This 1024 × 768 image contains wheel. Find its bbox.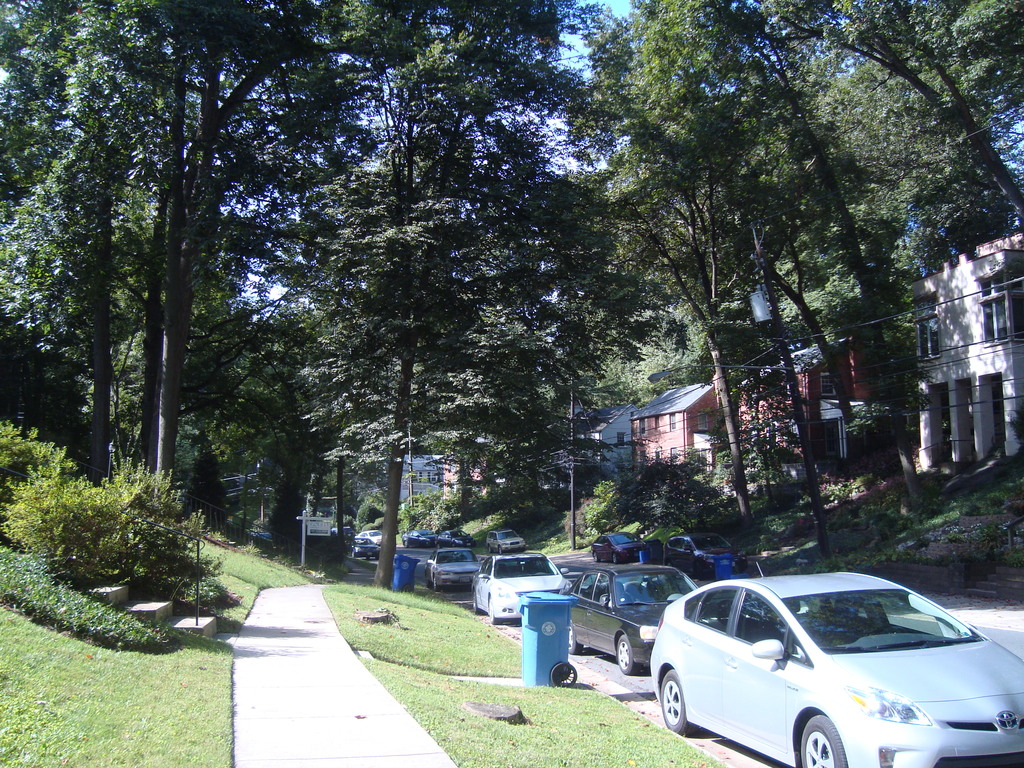
{"x1": 664, "y1": 559, "x2": 677, "y2": 569}.
